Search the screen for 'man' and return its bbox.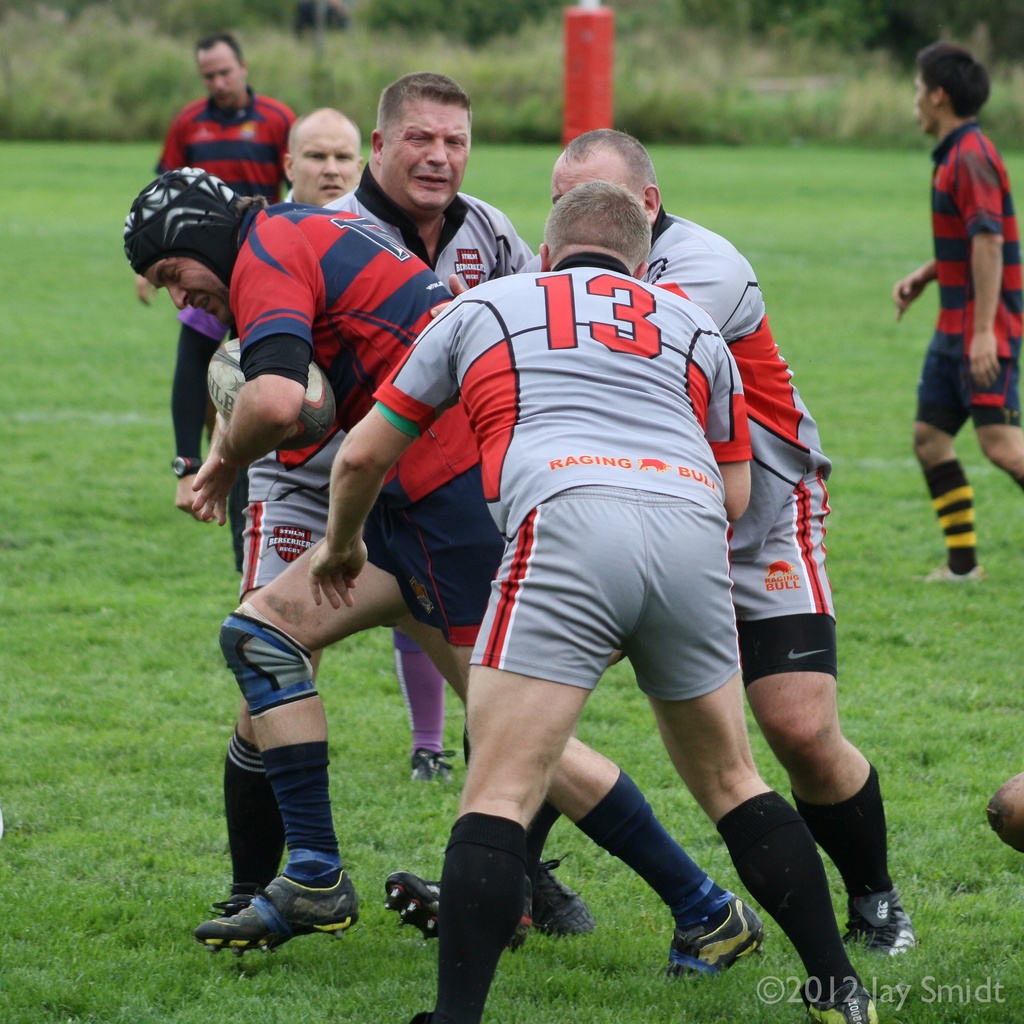
Found: region(147, 41, 298, 511).
